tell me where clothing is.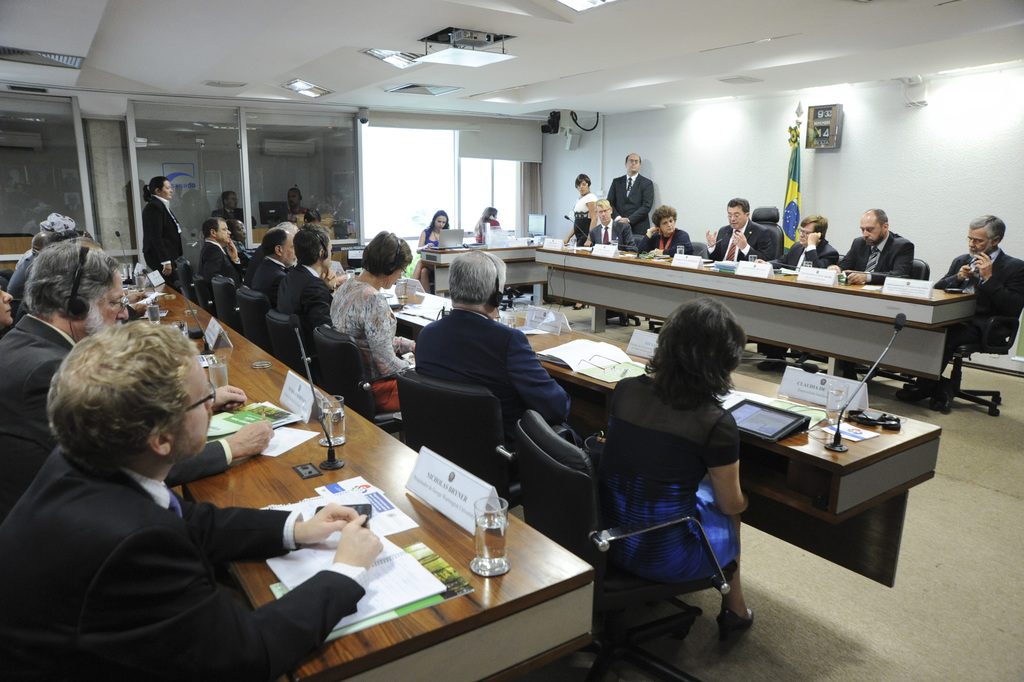
clothing is at 325/277/416/409.
